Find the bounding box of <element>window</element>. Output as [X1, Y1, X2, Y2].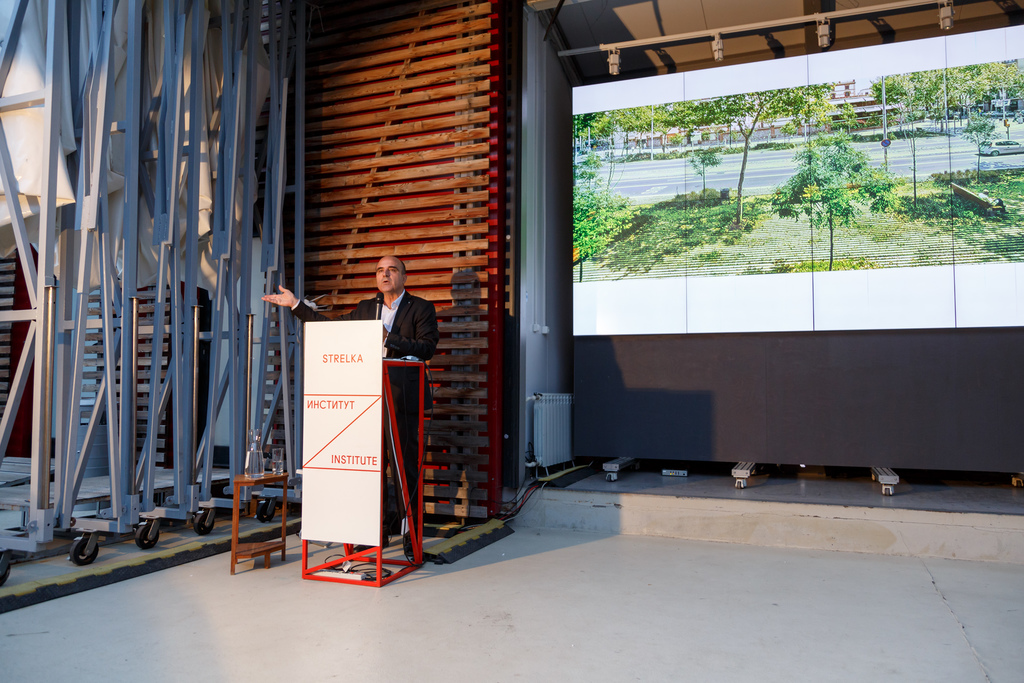
[845, 91, 851, 99].
